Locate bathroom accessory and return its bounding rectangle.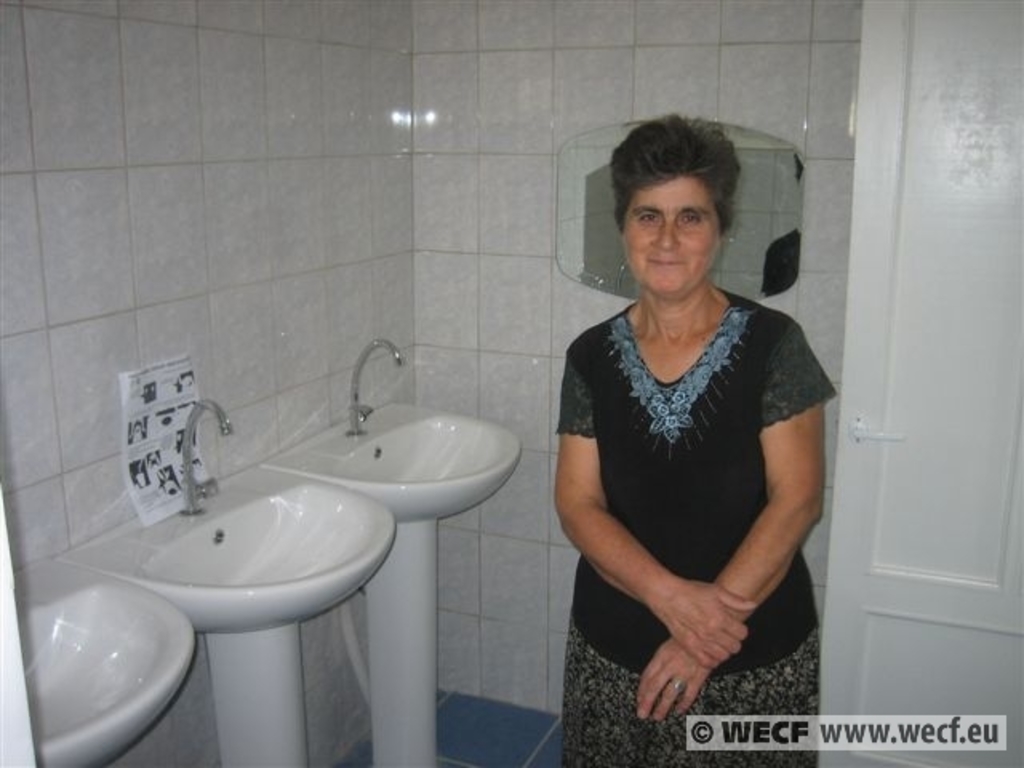
(x1=344, y1=310, x2=410, y2=448).
